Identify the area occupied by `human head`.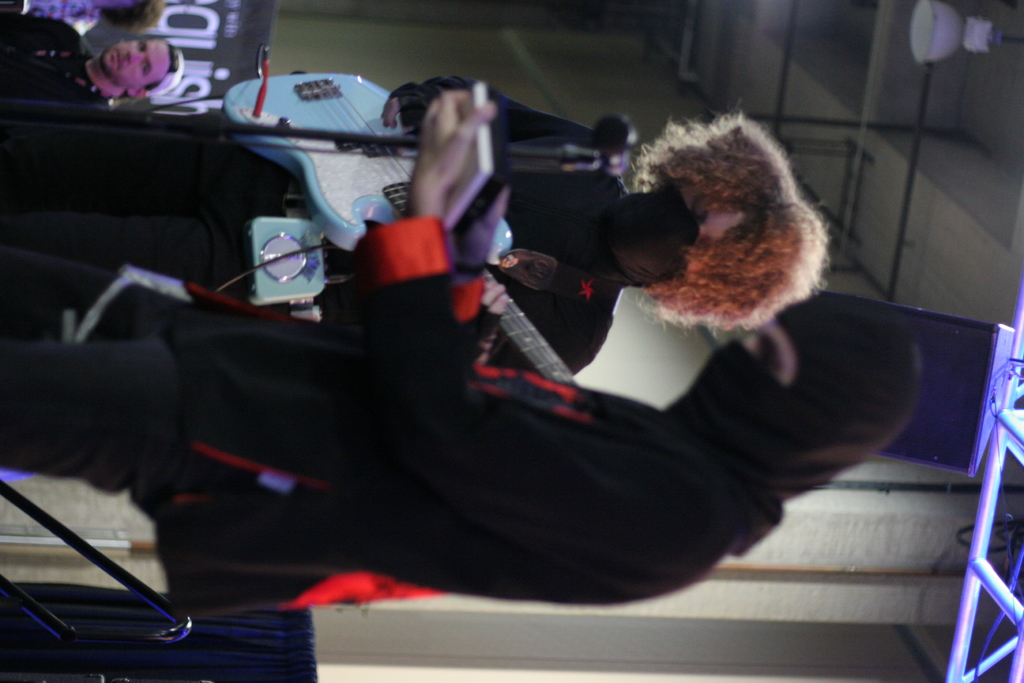
Area: select_region(80, 22, 166, 90).
